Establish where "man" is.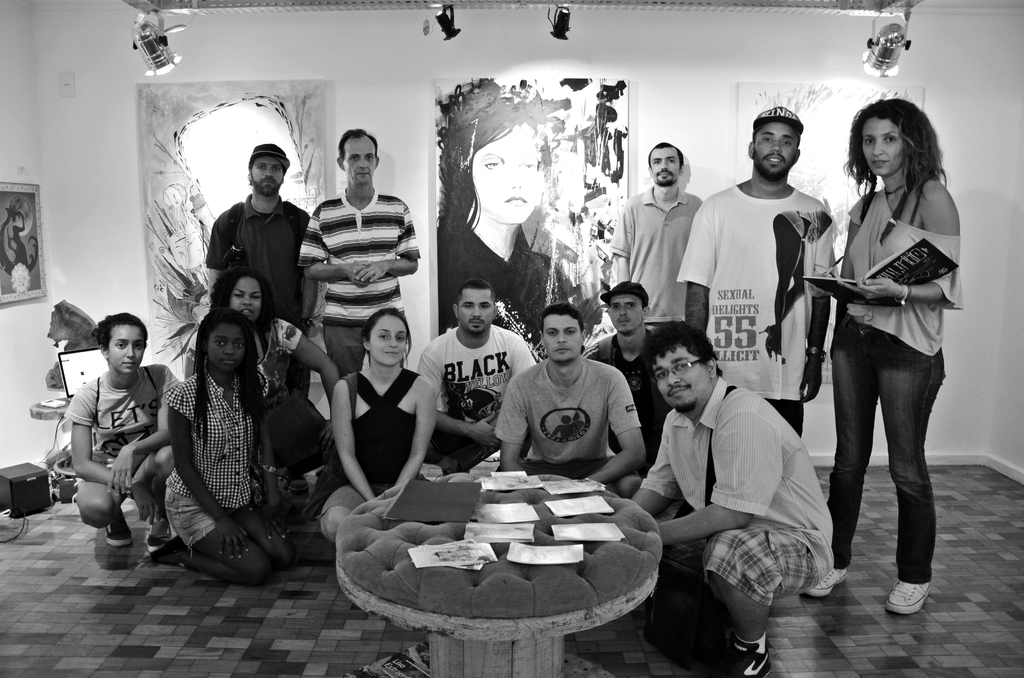
Established at select_region(299, 123, 417, 371).
